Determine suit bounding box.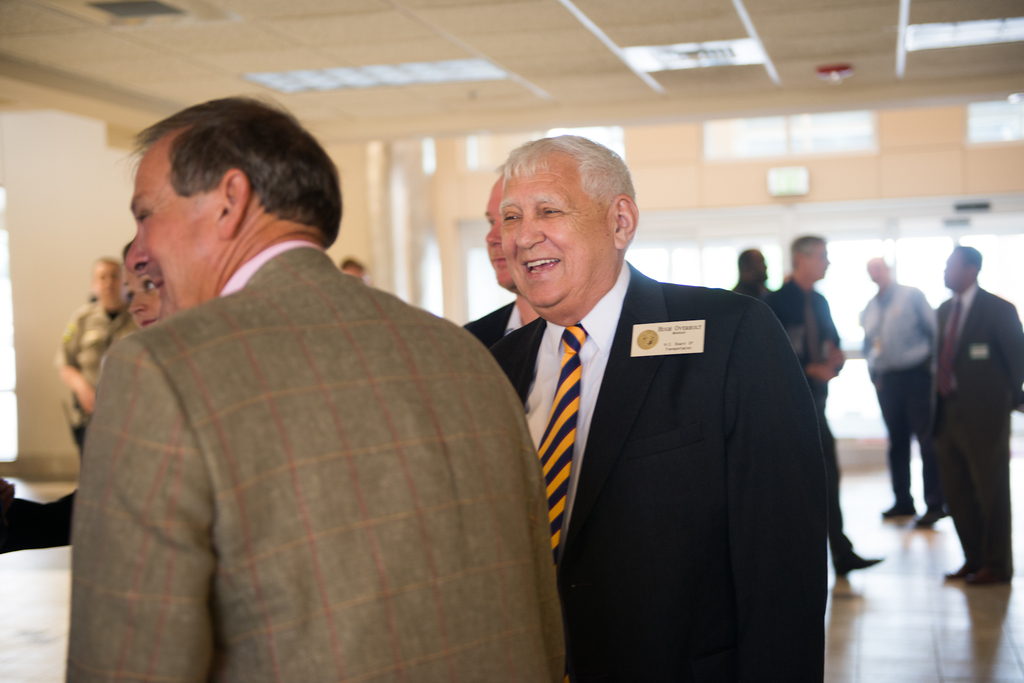
Determined: x1=920 y1=284 x2=1023 y2=571.
